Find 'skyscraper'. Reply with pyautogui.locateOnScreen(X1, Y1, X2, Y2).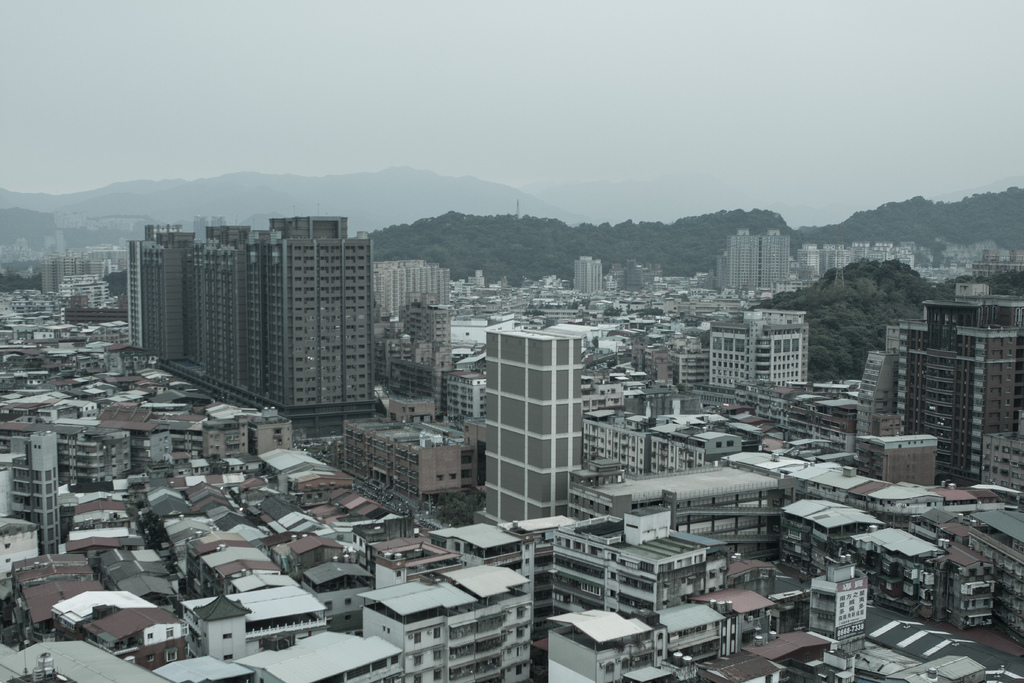
pyautogui.locateOnScreen(899, 277, 1023, 486).
